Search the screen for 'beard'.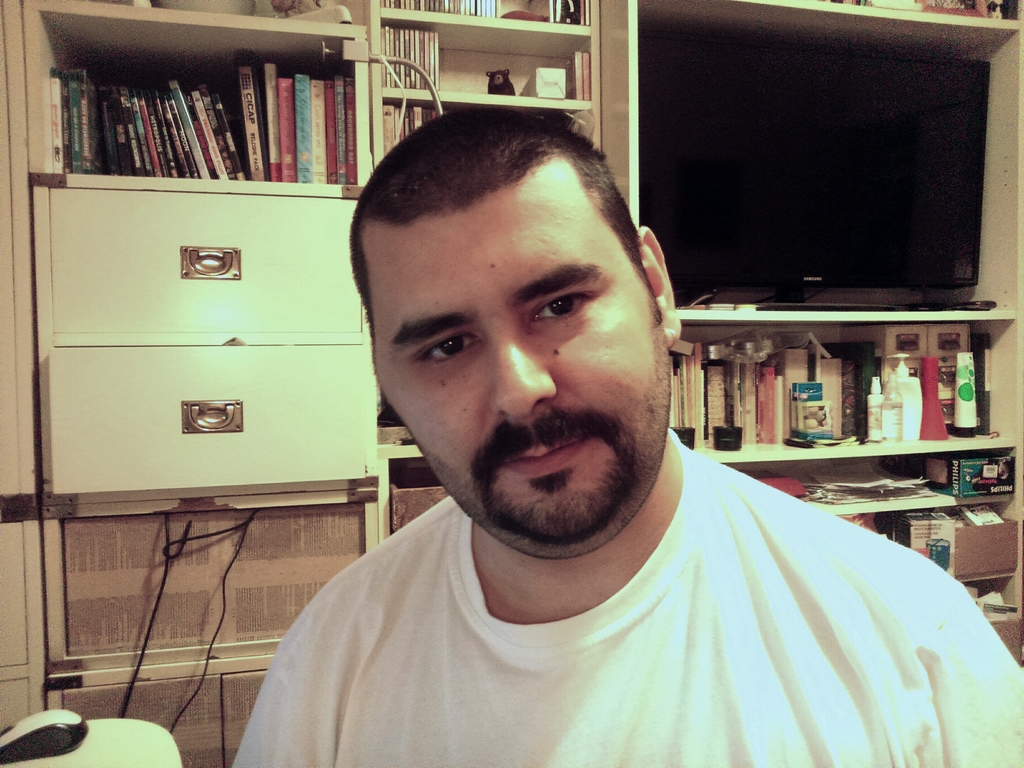
Found at {"left": 419, "top": 321, "right": 672, "bottom": 561}.
